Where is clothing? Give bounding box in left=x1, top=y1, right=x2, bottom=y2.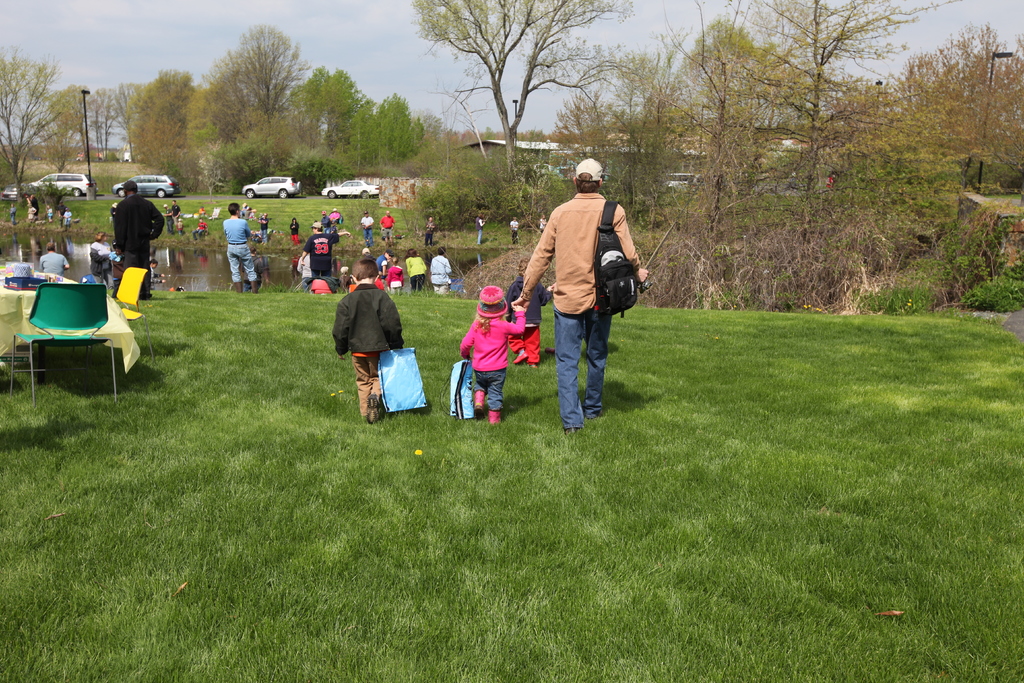
left=28, top=206, right=36, bottom=219.
